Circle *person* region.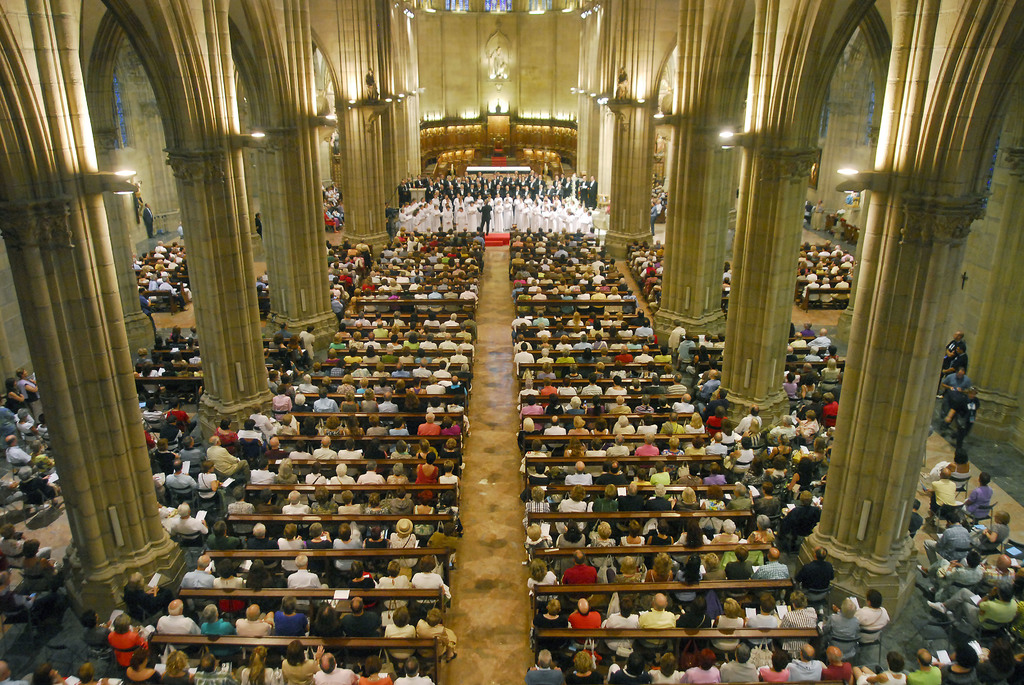
Region: rect(6, 526, 55, 567).
